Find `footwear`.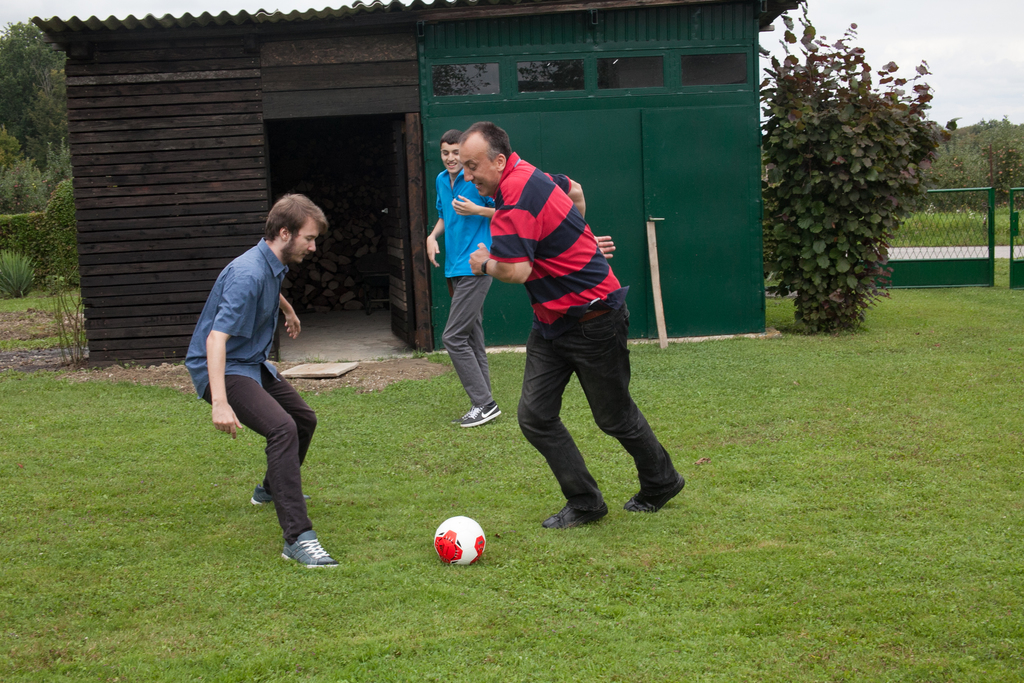
<bbox>276, 531, 333, 569</bbox>.
